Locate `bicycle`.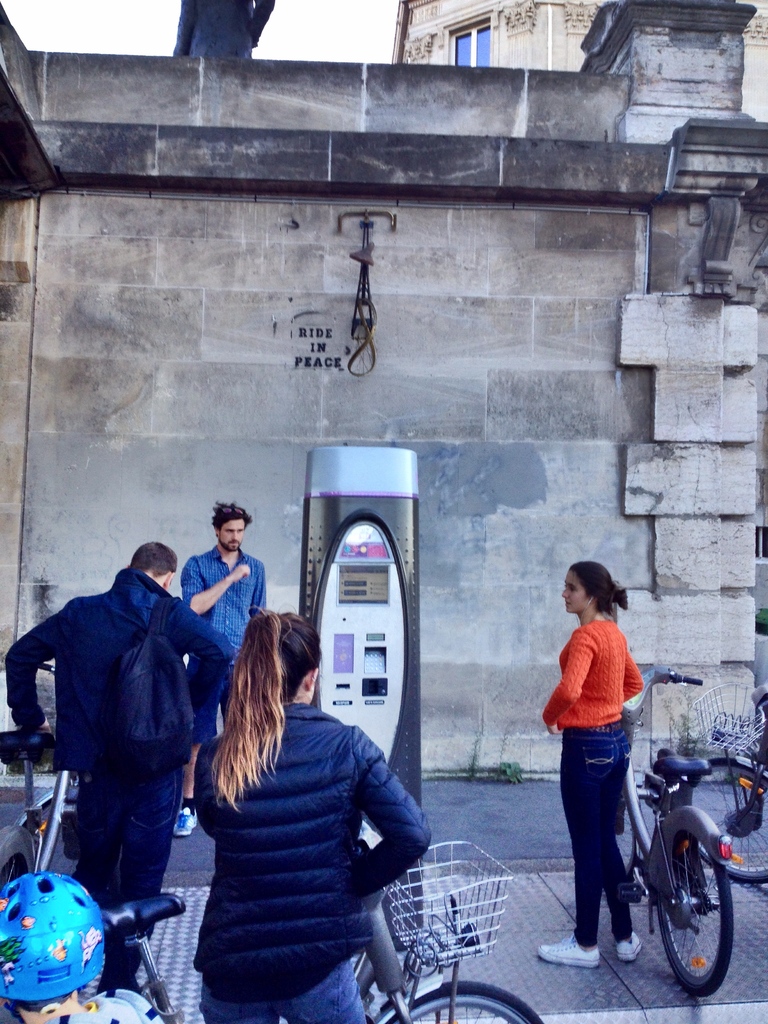
Bounding box: bbox=(0, 662, 77, 905).
